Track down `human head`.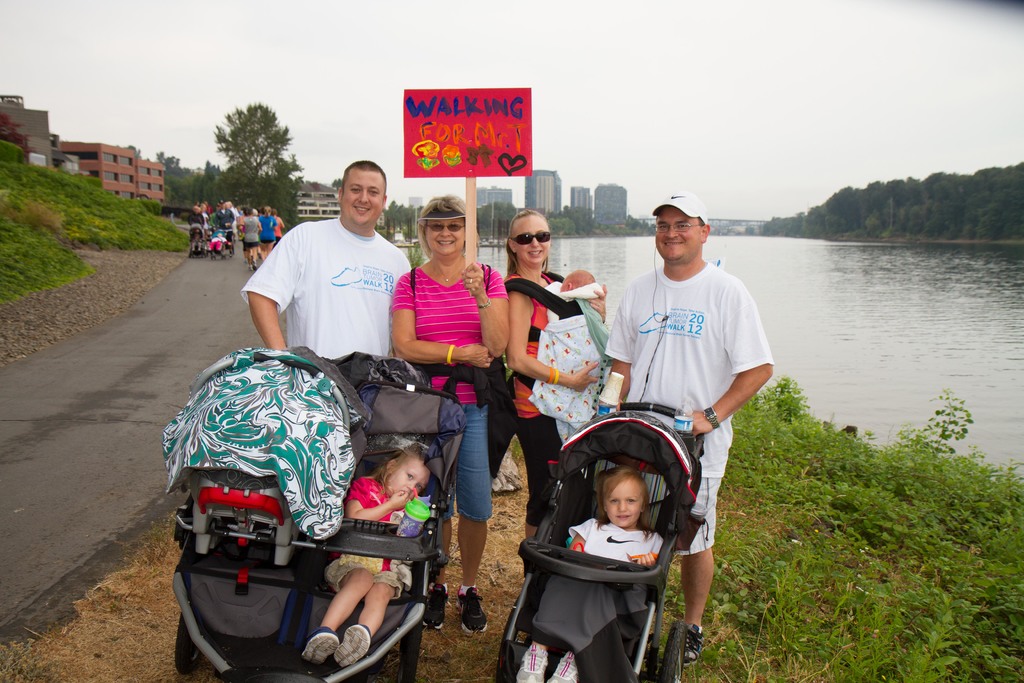
Tracked to select_region(416, 193, 477, 259).
